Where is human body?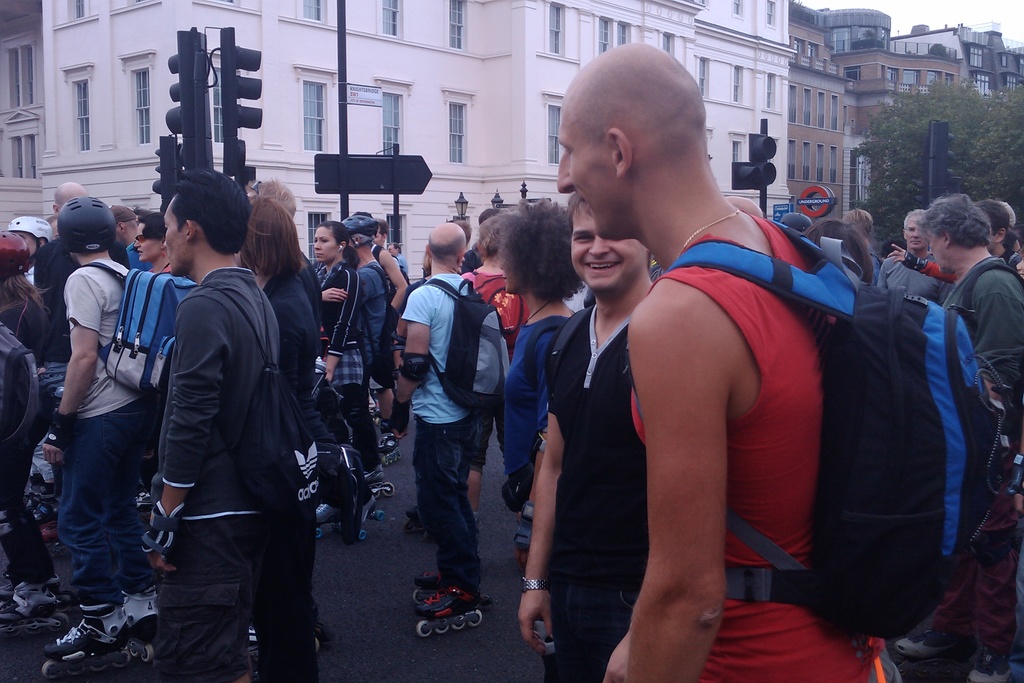
[511,96,907,670].
